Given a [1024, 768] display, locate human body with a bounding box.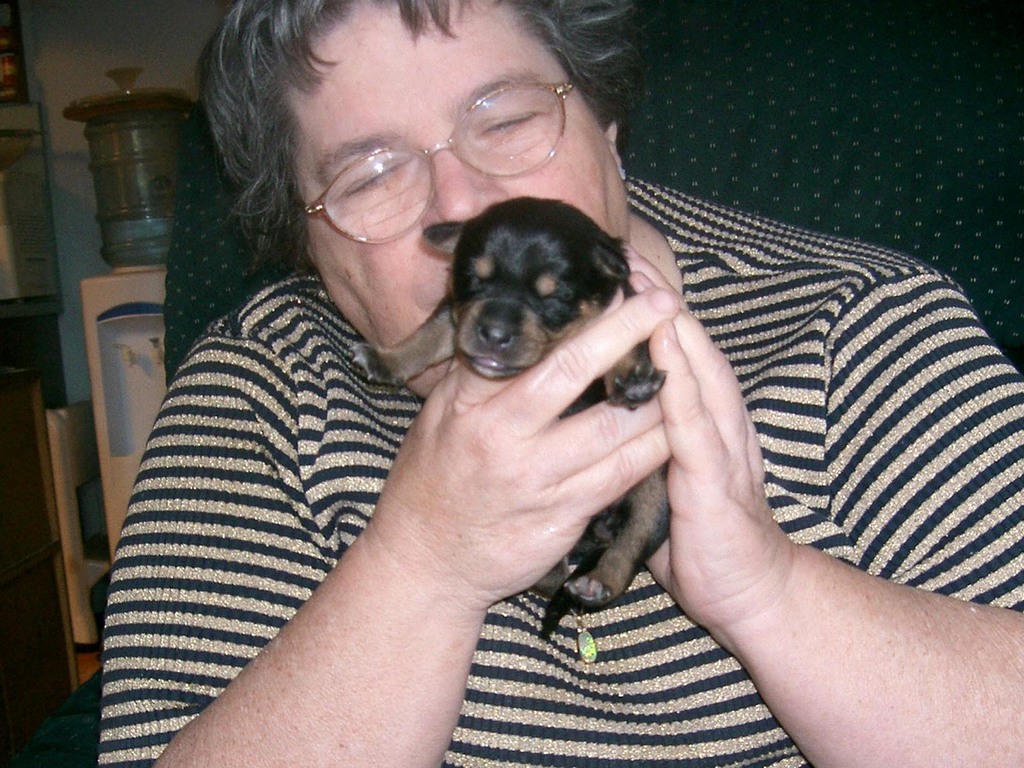
Located: left=102, top=0, right=1022, bottom=767.
